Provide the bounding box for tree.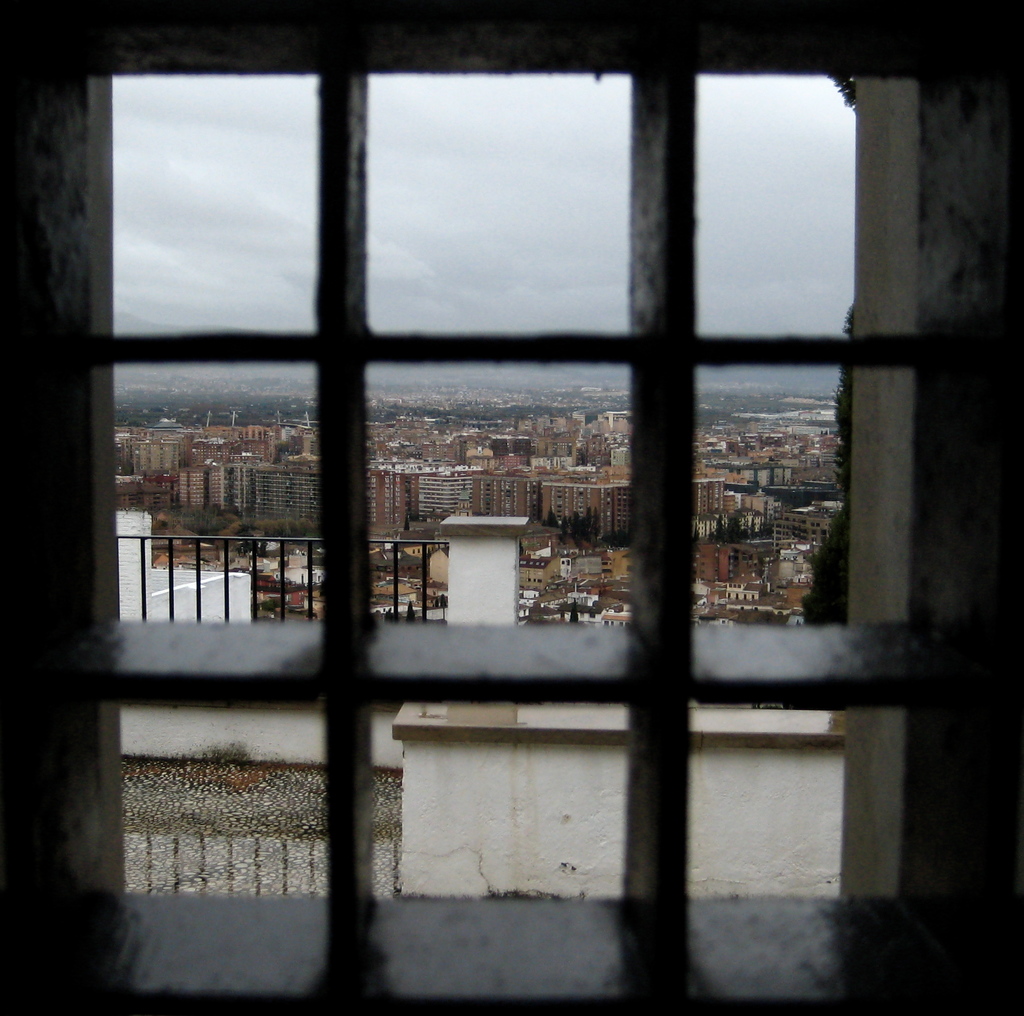
rect(583, 507, 591, 538).
